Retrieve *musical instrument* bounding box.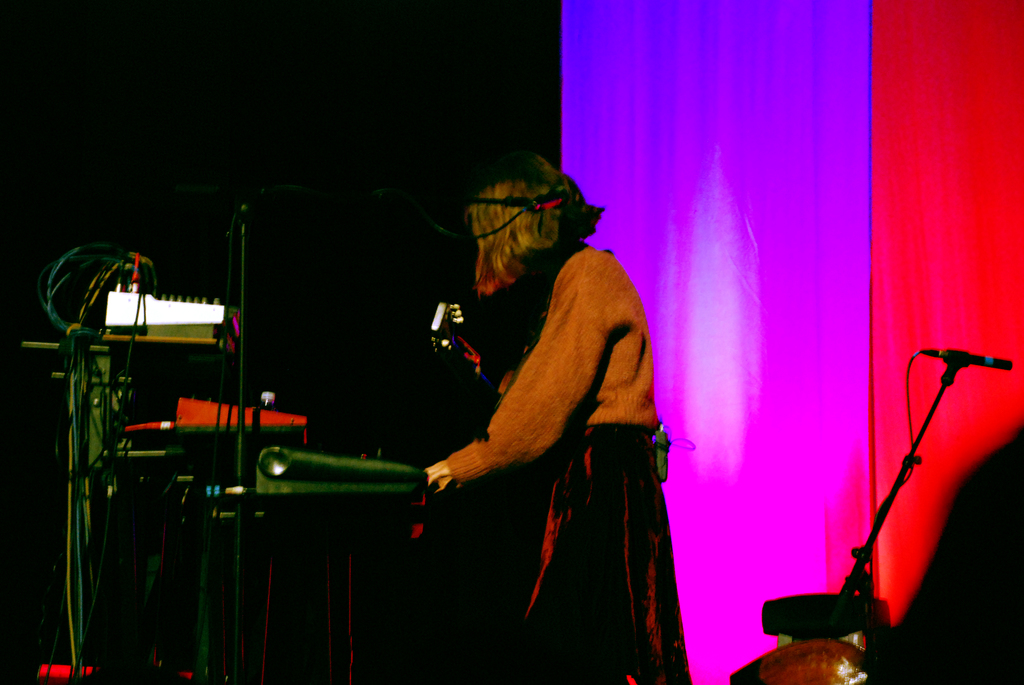
Bounding box: (x1=424, y1=294, x2=522, y2=412).
